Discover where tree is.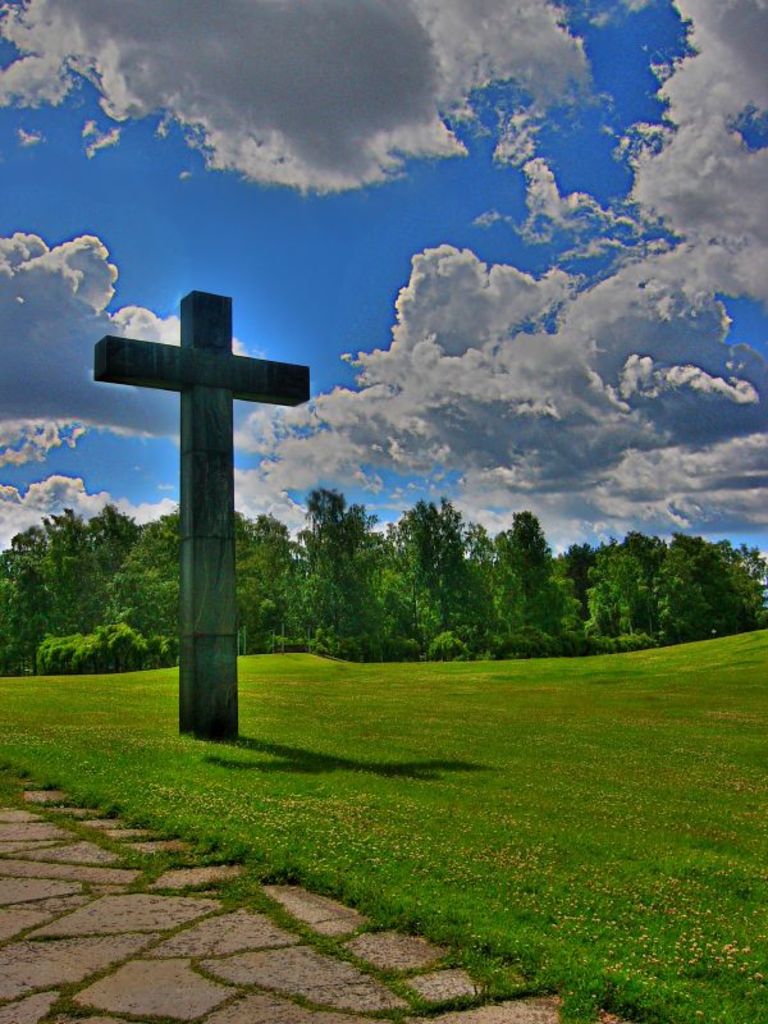
Discovered at x1=634 y1=529 x2=722 y2=639.
